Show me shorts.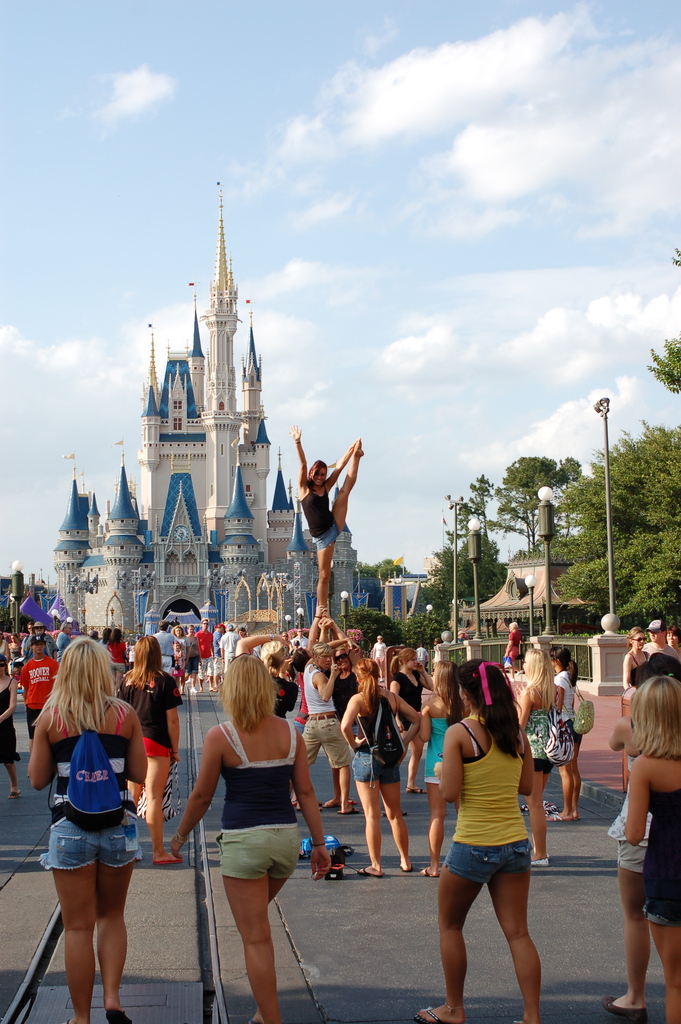
shorts is here: (left=427, top=758, right=436, bottom=783).
